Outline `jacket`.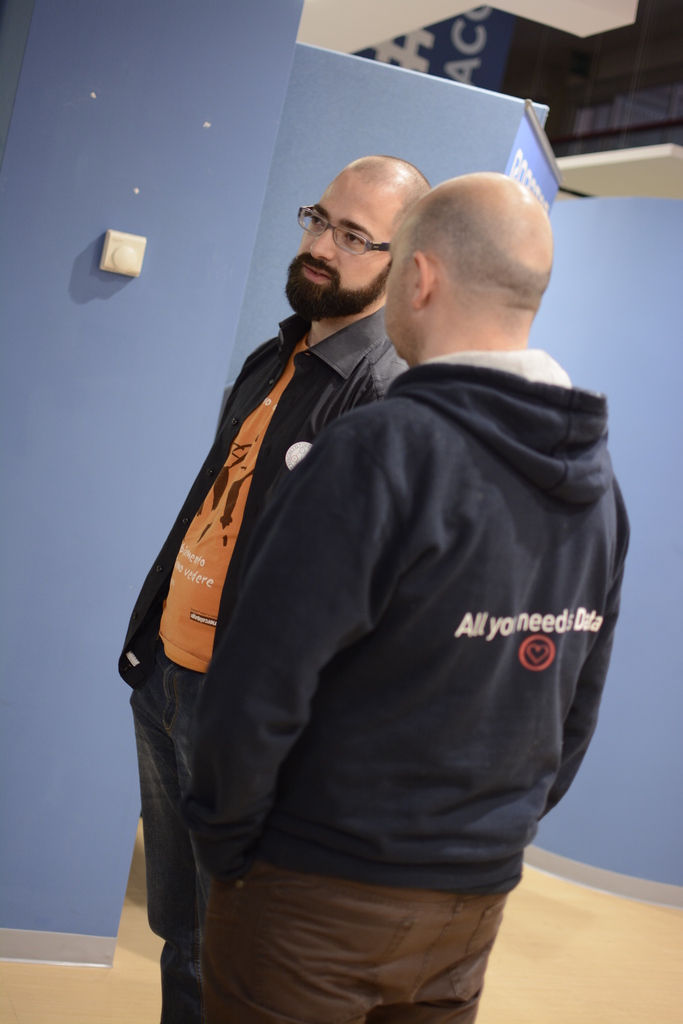
Outline: (183,338,604,893).
